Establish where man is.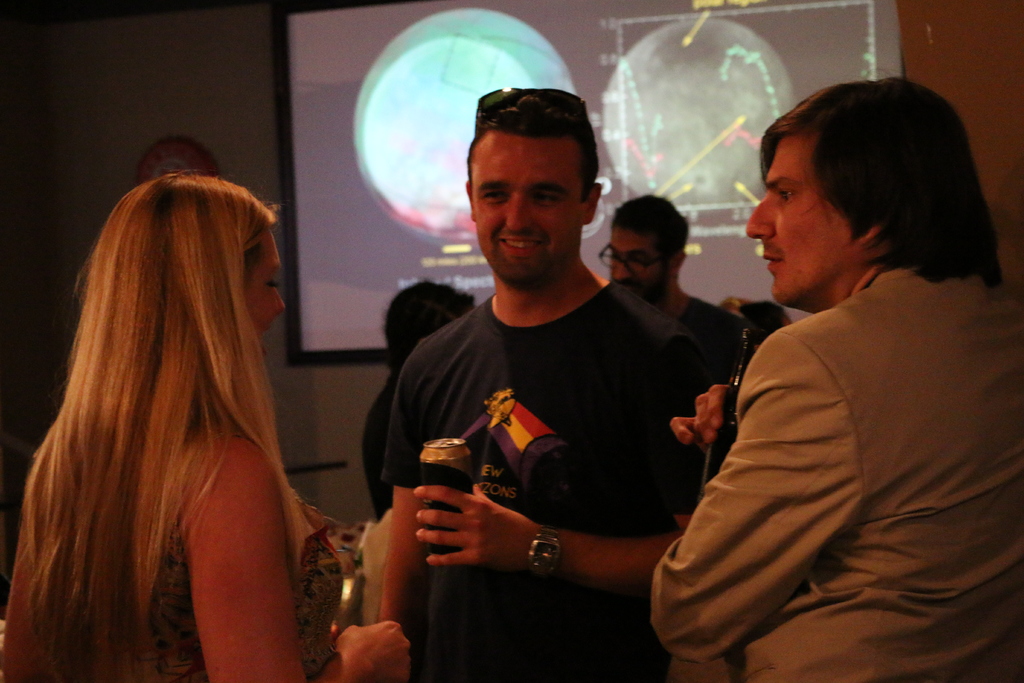
Established at Rect(649, 73, 1023, 682).
